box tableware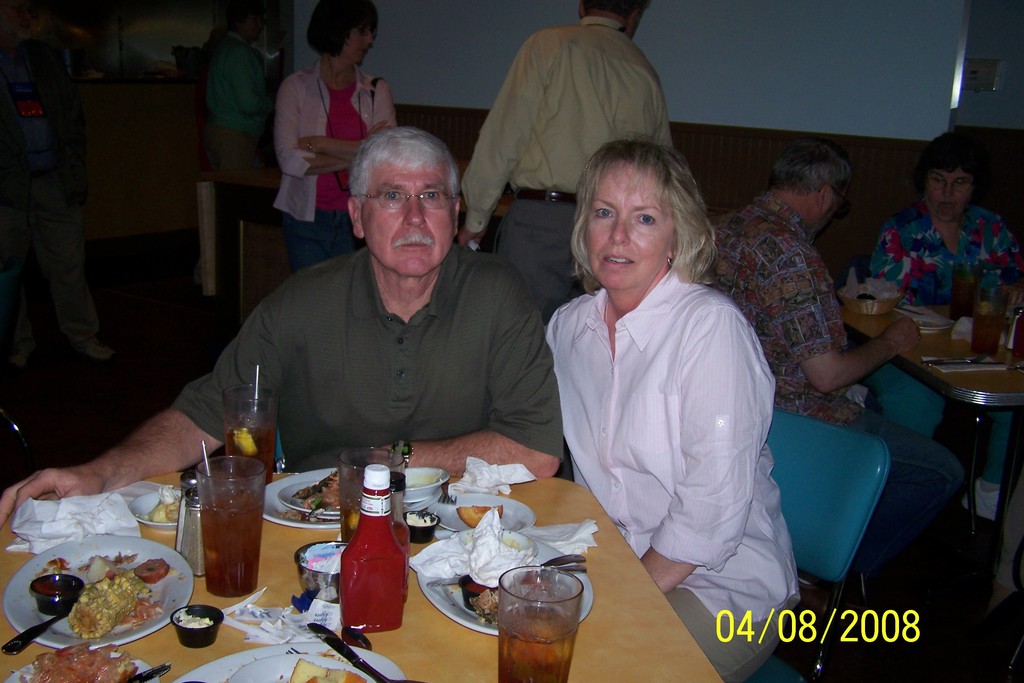
locate(262, 467, 334, 539)
